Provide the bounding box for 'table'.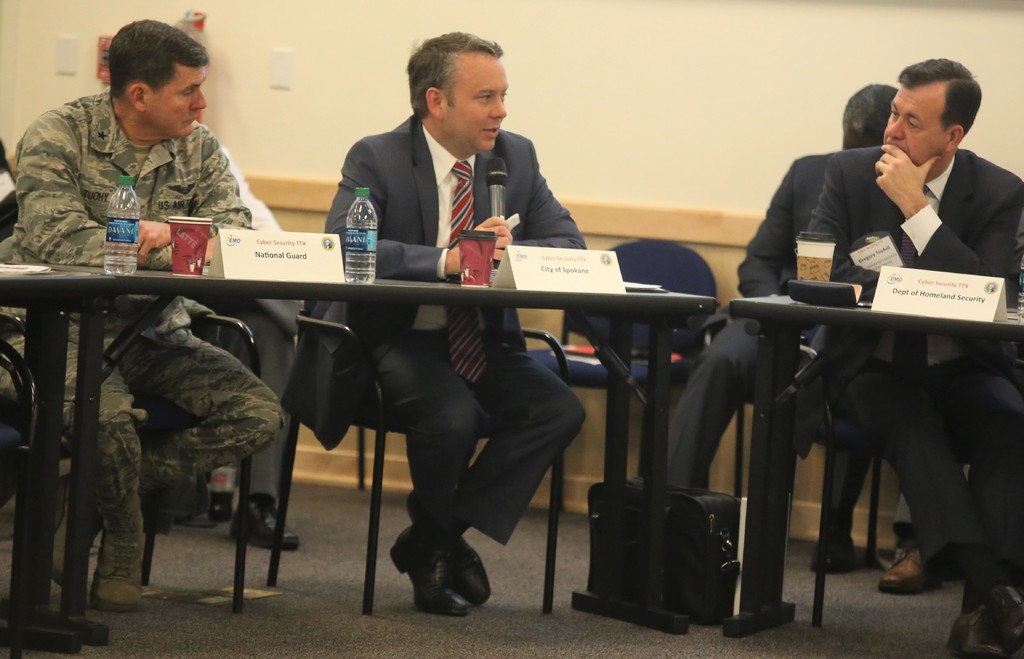
<region>59, 243, 766, 610</region>.
